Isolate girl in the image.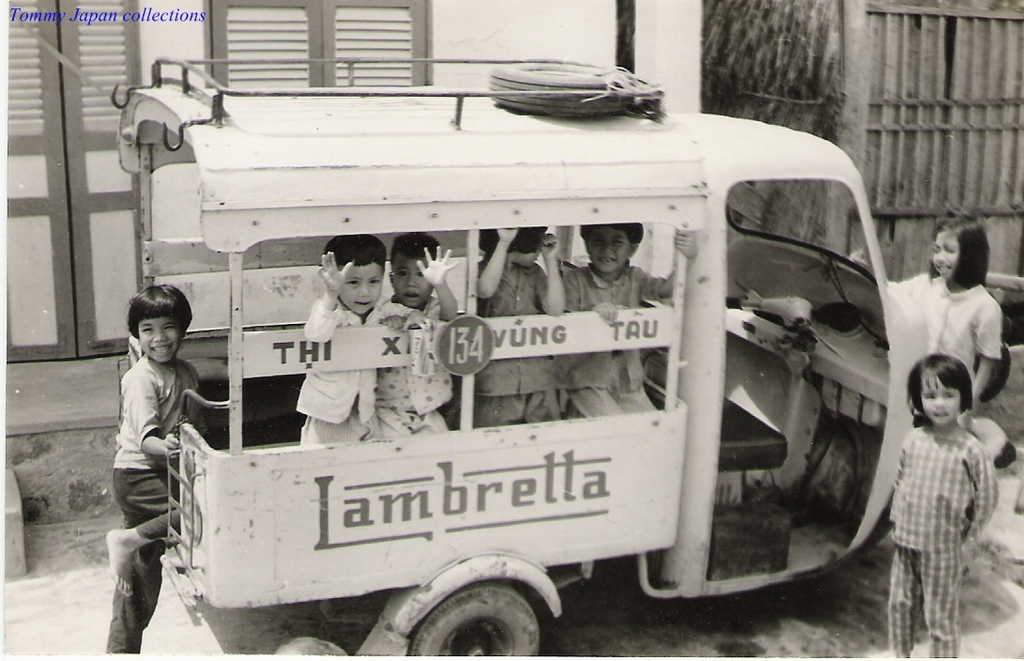
Isolated region: bbox=[884, 346, 1000, 657].
